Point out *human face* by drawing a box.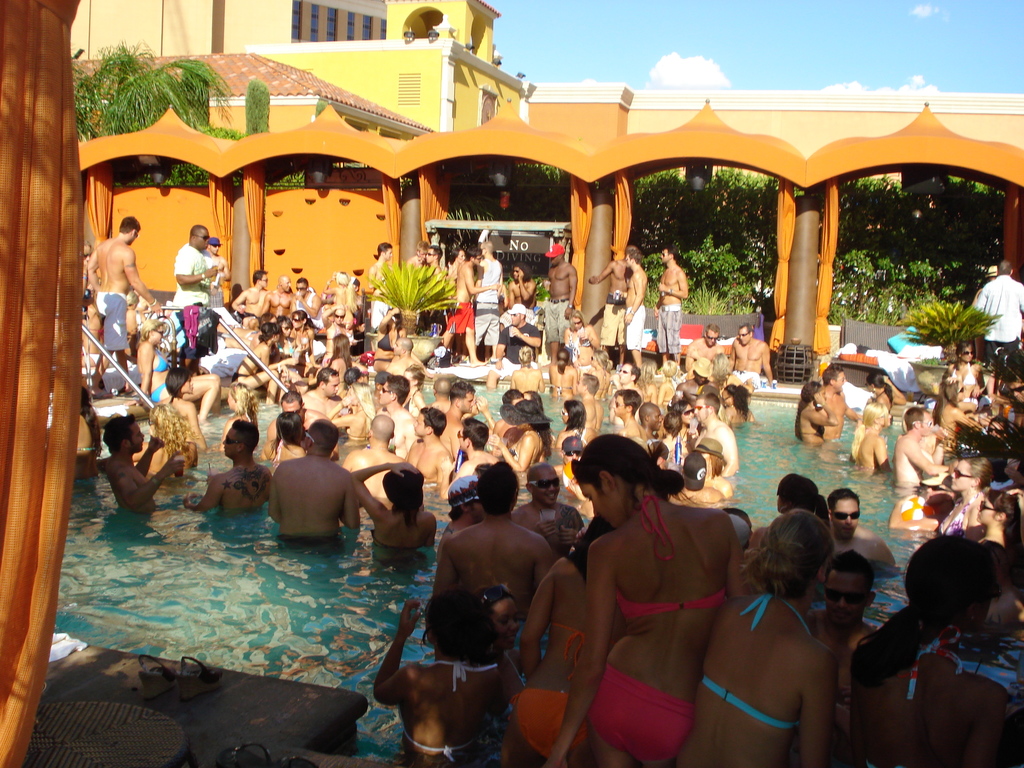
Rect(684, 404, 694, 428).
